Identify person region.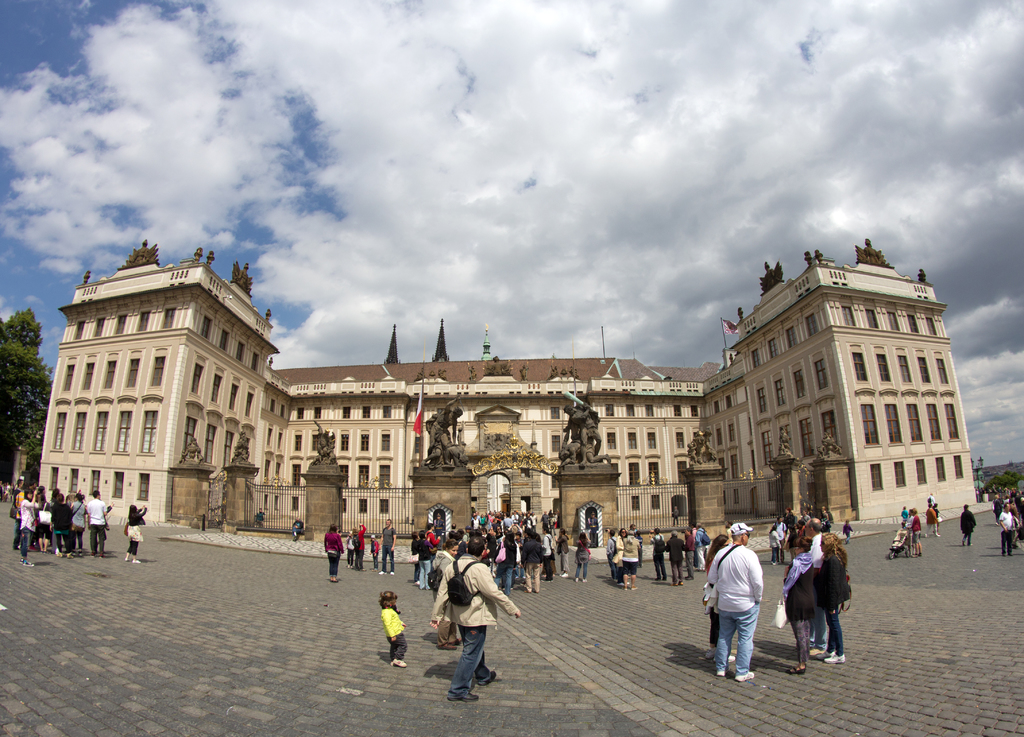
Region: 927,501,937,535.
